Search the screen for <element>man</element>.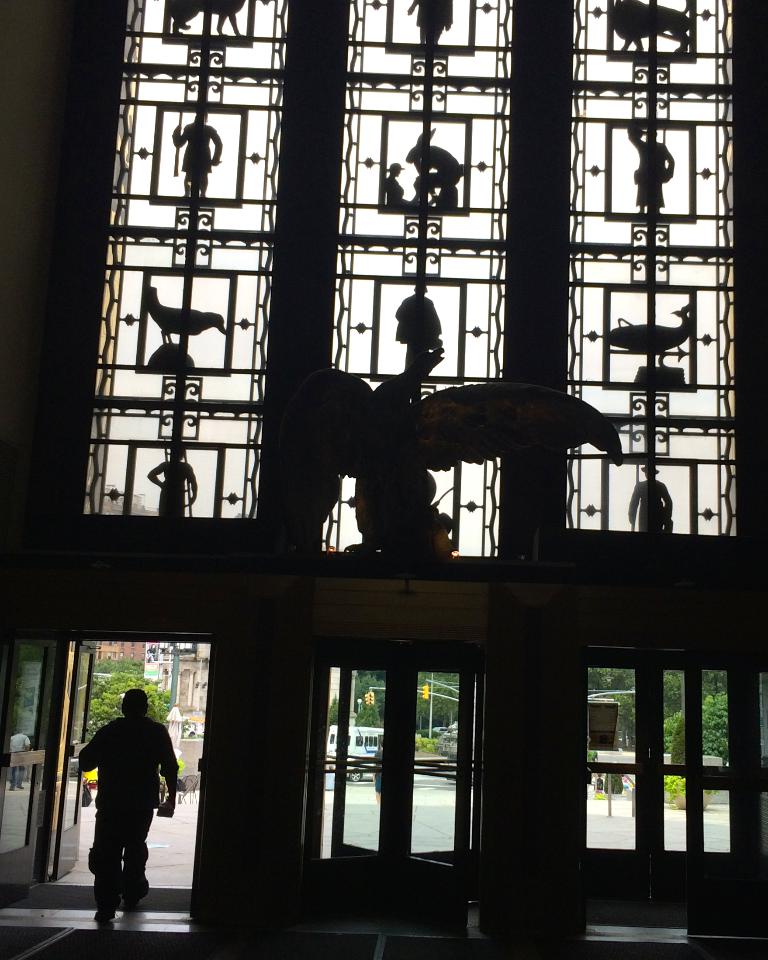
Found at BBox(148, 448, 197, 521).
